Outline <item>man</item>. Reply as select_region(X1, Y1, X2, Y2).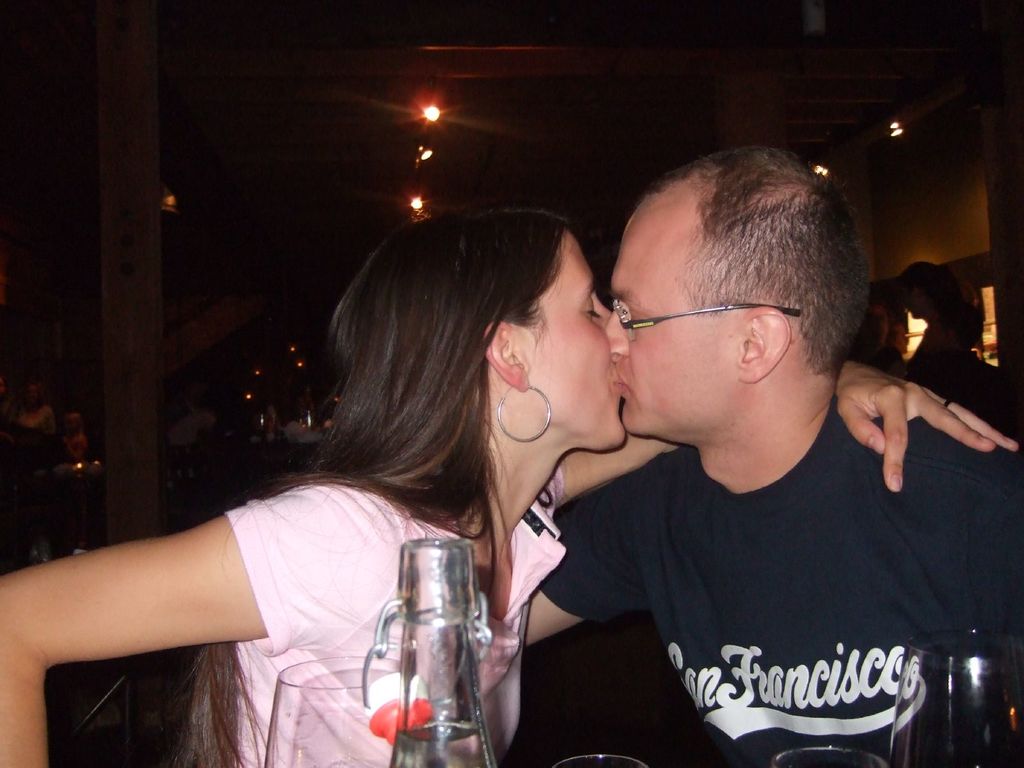
select_region(853, 304, 902, 377).
